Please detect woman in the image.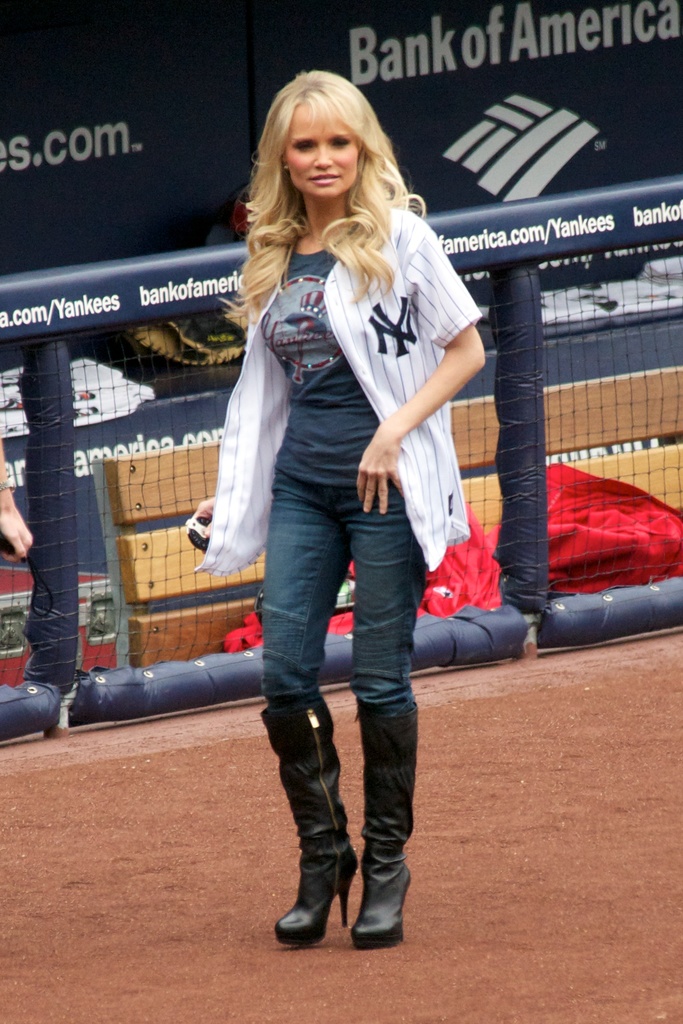
188, 60, 490, 905.
